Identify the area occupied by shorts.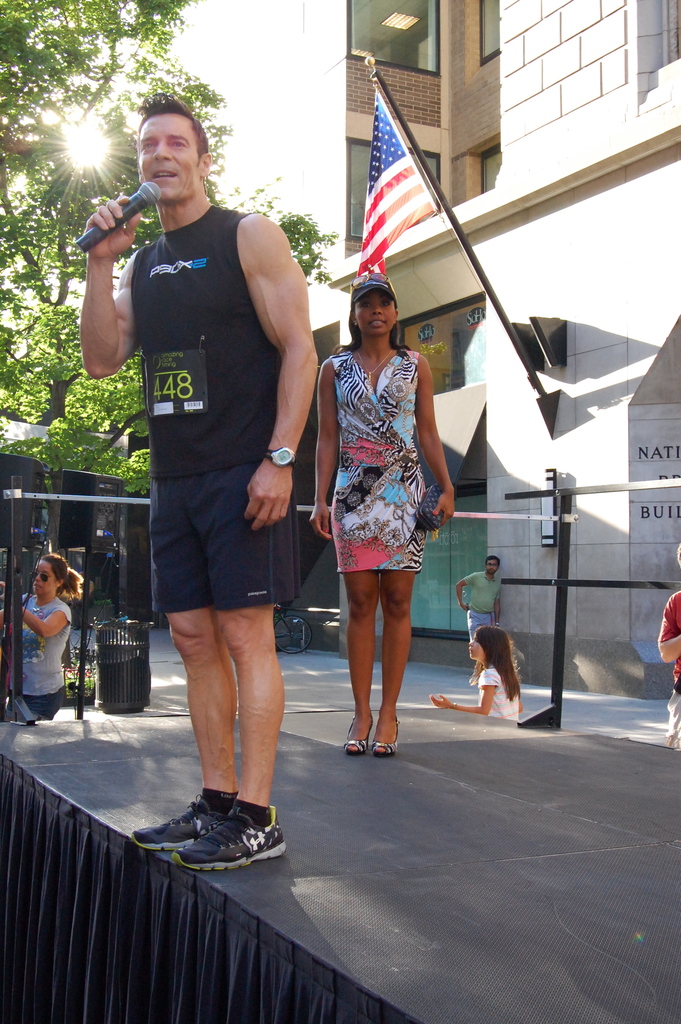
Area: box=[138, 451, 279, 646].
